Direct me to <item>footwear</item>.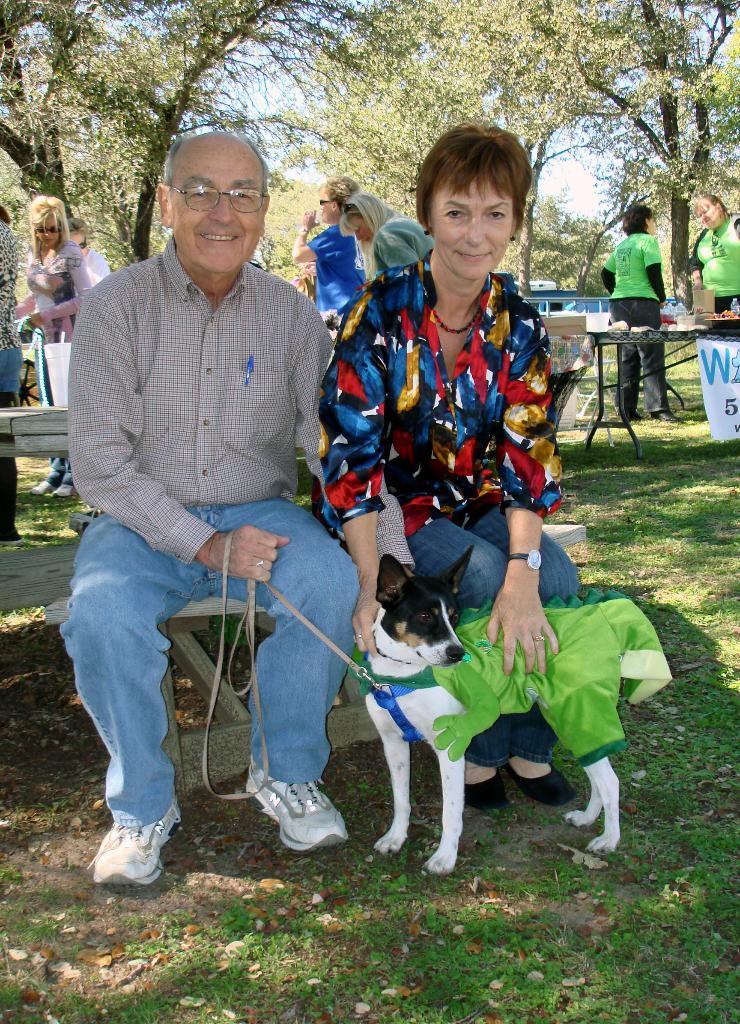
Direction: box=[451, 760, 511, 804].
